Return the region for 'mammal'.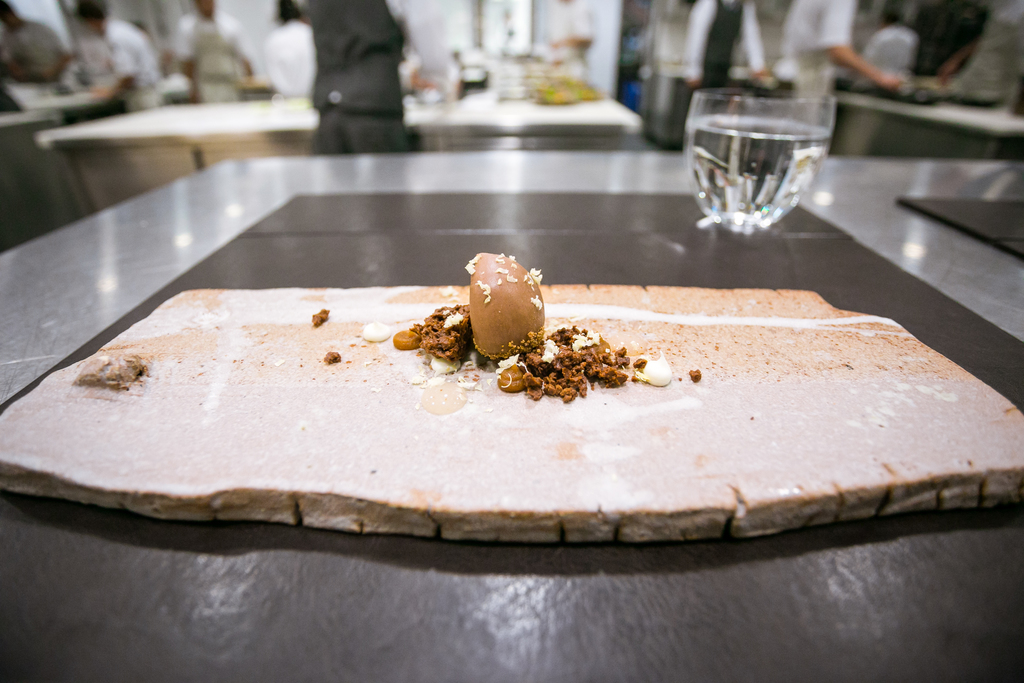
bbox=[780, 0, 902, 119].
